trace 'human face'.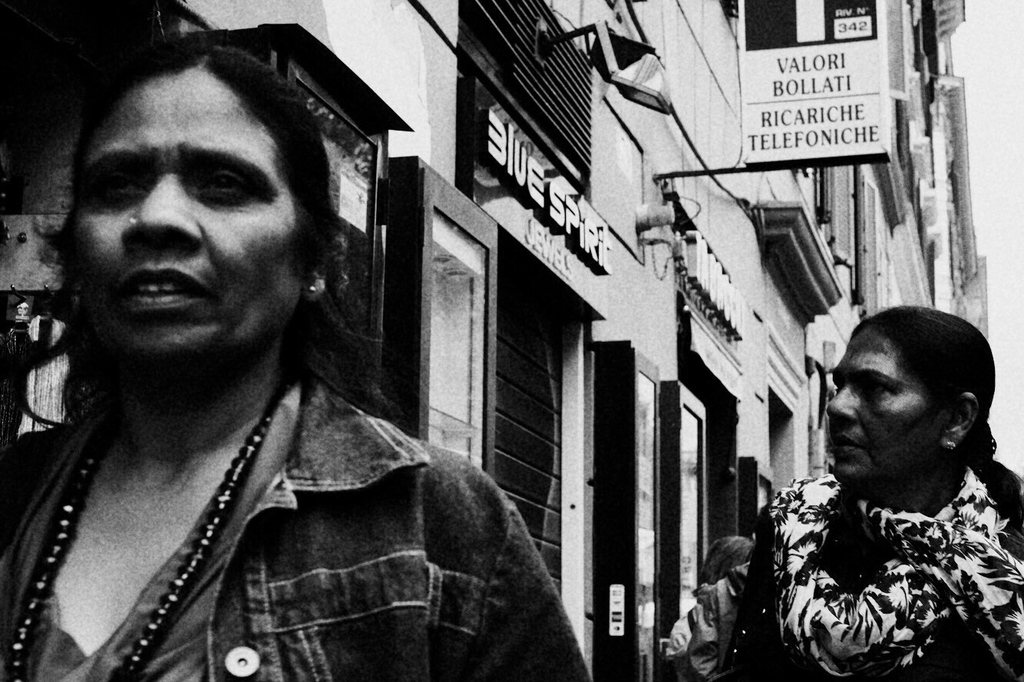
Traced to (x1=72, y1=75, x2=298, y2=369).
